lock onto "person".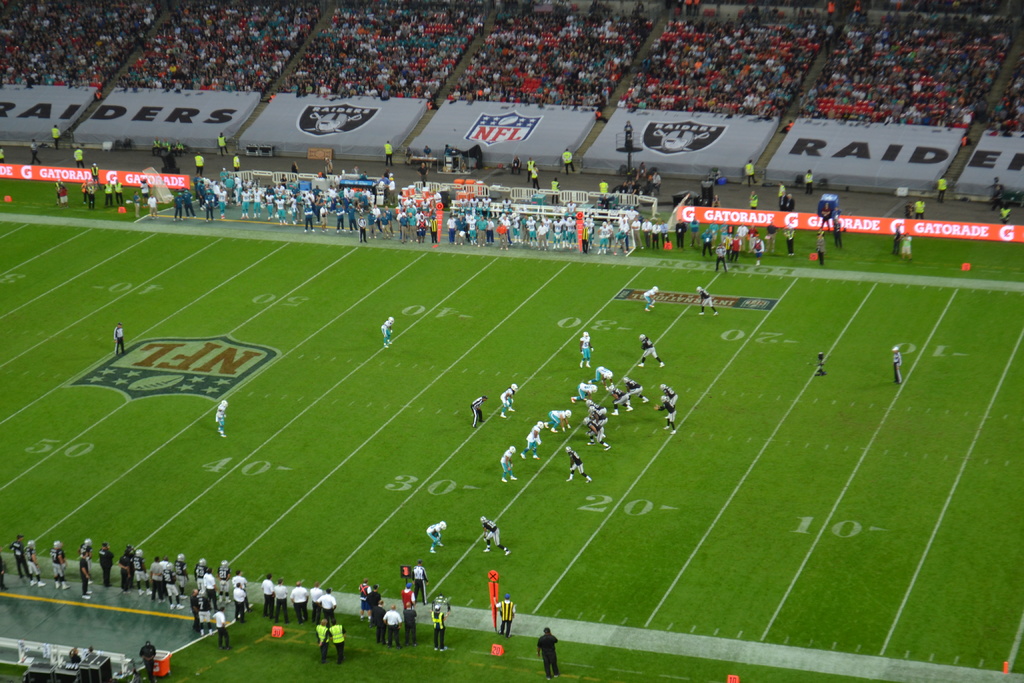
Locked: x1=287, y1=583, x2=305, y2=625.
